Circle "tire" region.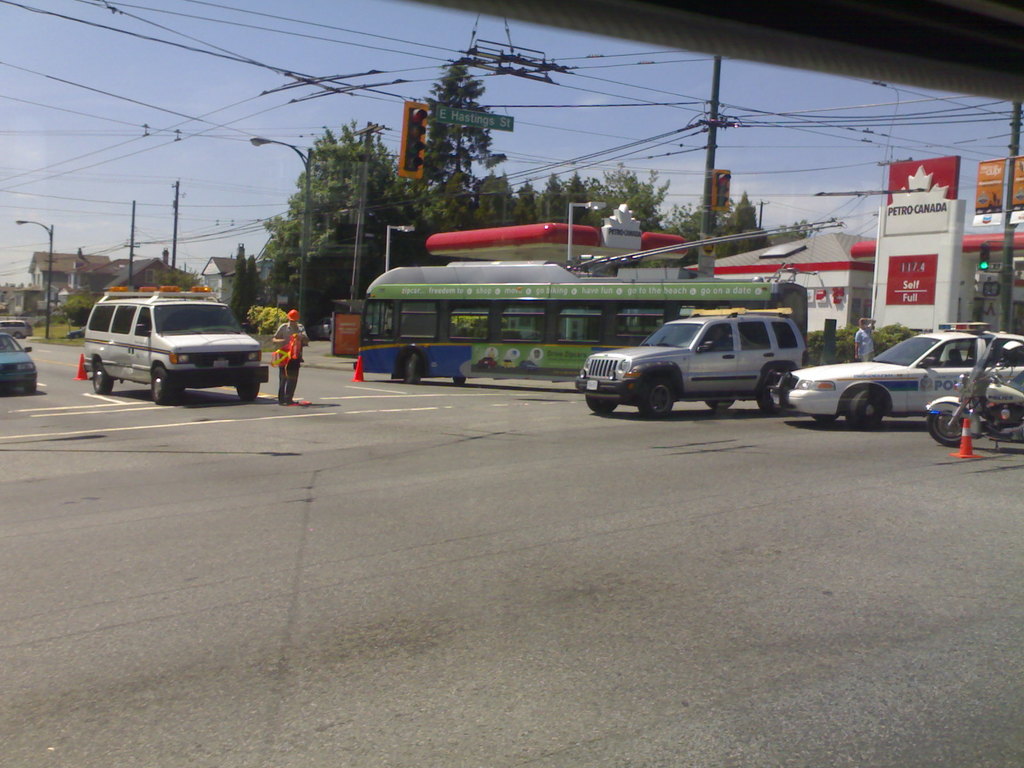
Region: (751, 363, 793, 416).
